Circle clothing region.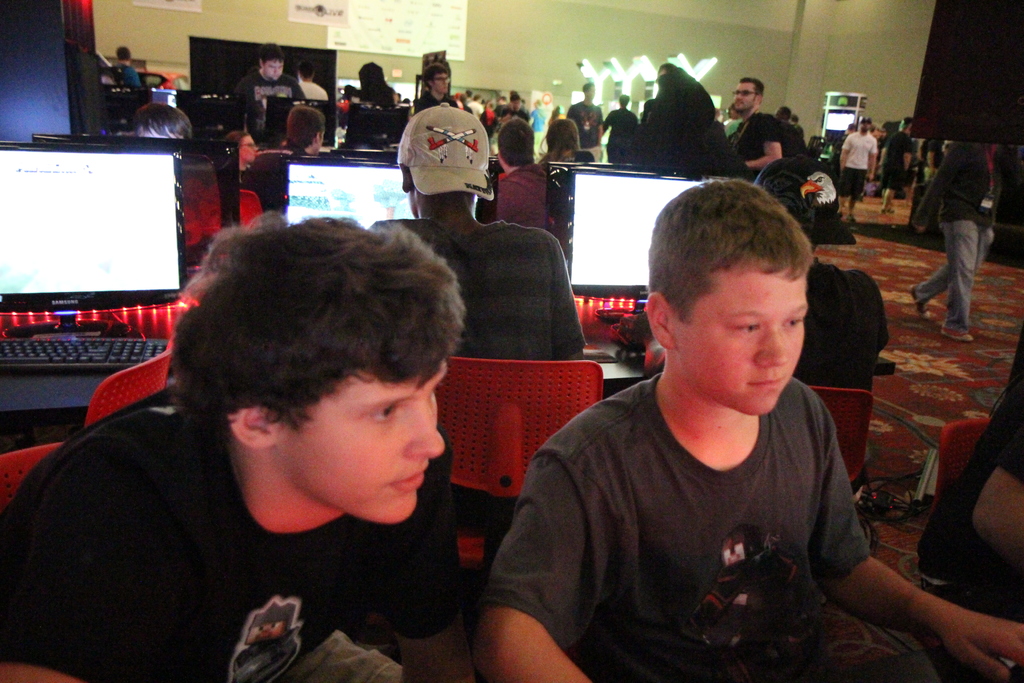
Region: [x1=872, y1=133, x2=885, y2=173].
